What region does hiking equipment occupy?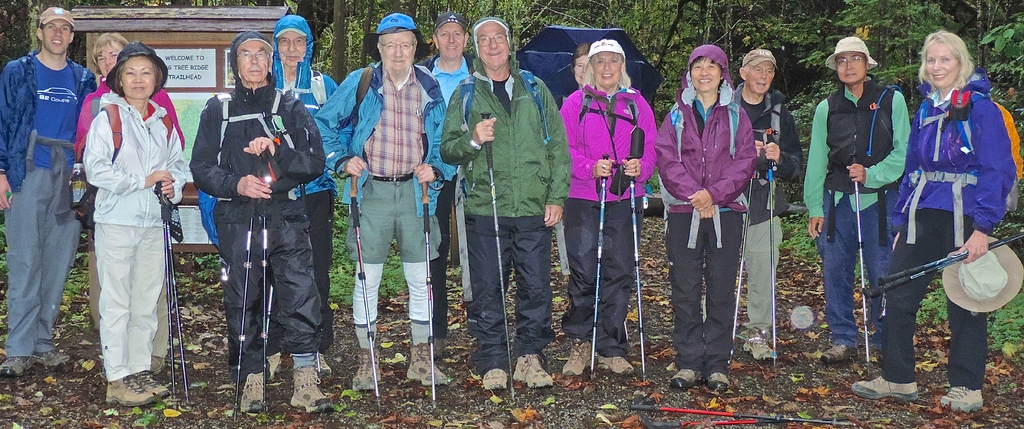
detection(640, 414, 852, 425).
